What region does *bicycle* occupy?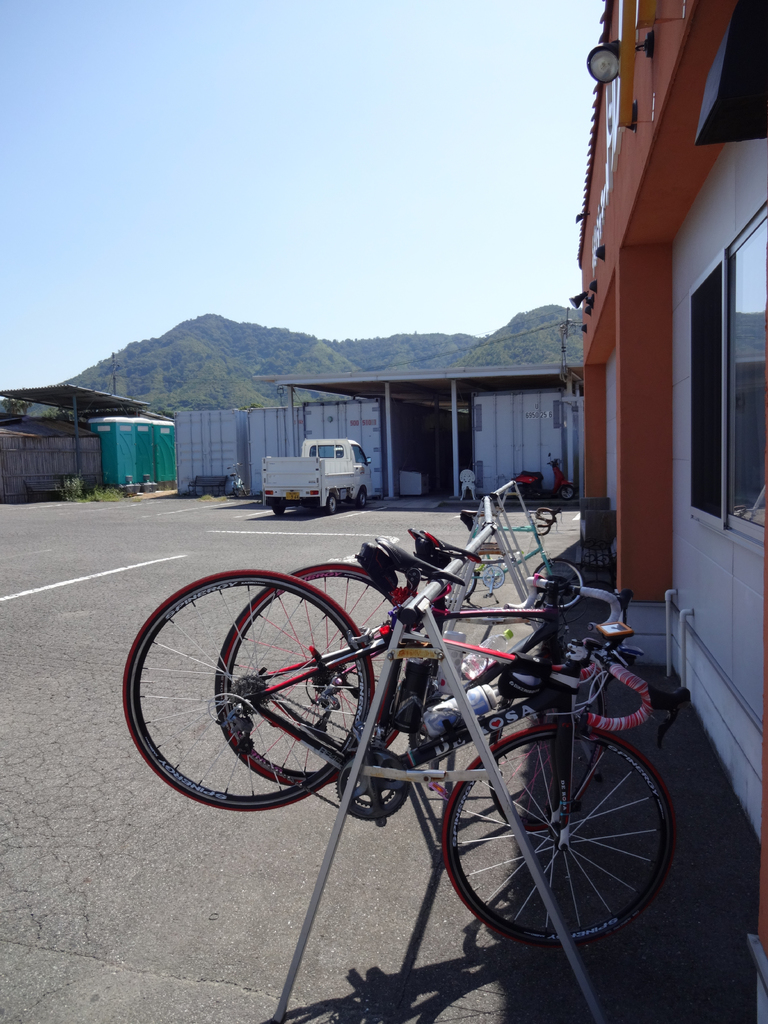
[218,526,629,841].
